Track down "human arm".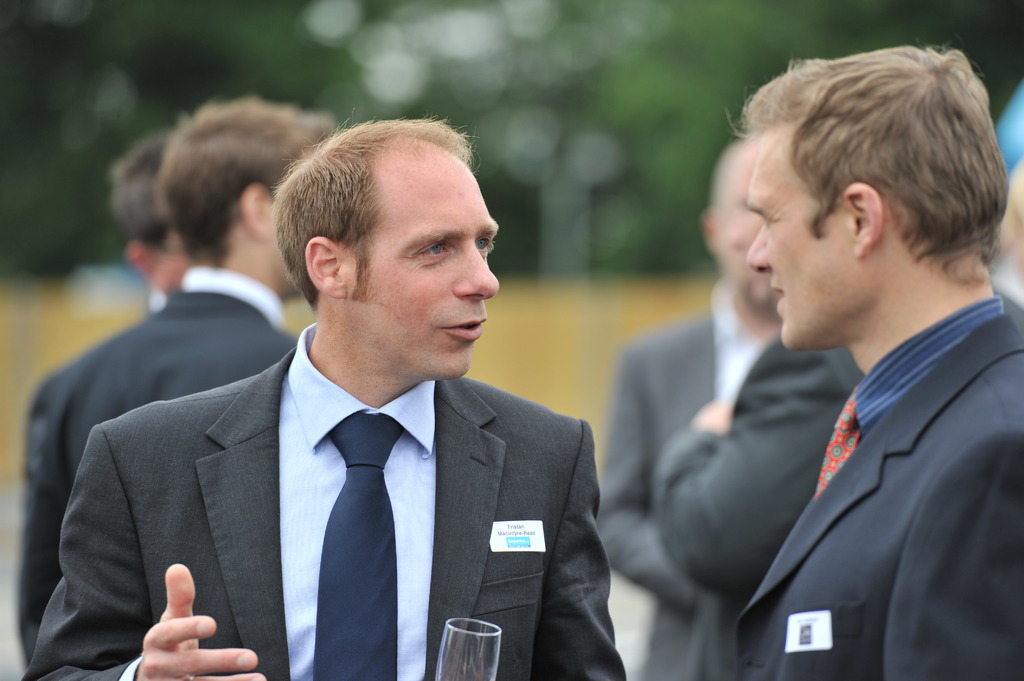
Tracked to select_region(521, 412, 669, 680).
